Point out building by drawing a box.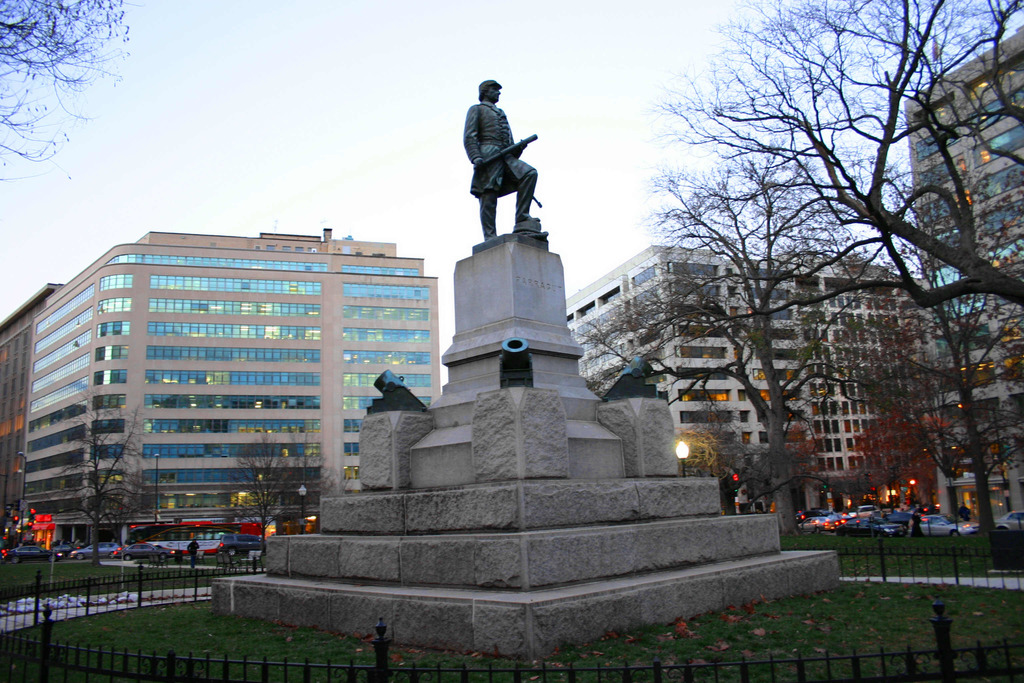
region(18, 229, 439, 543).
